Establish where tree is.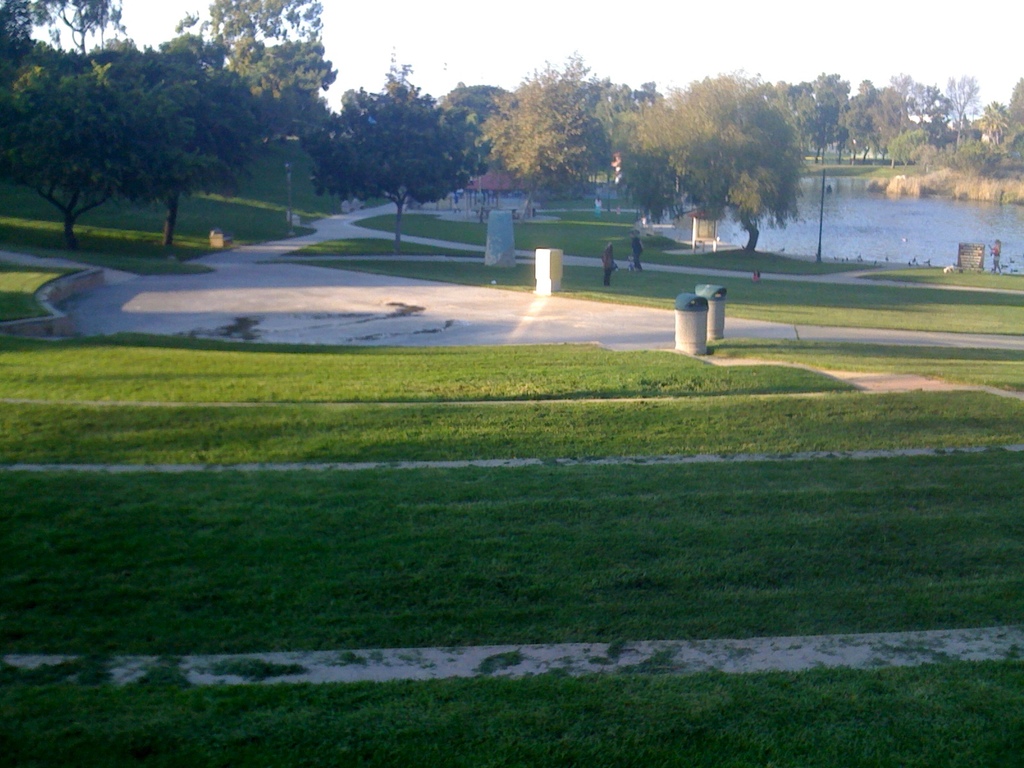
Established at {"left": 115, "top": 31, "right": 266, "bottom": 247}.
